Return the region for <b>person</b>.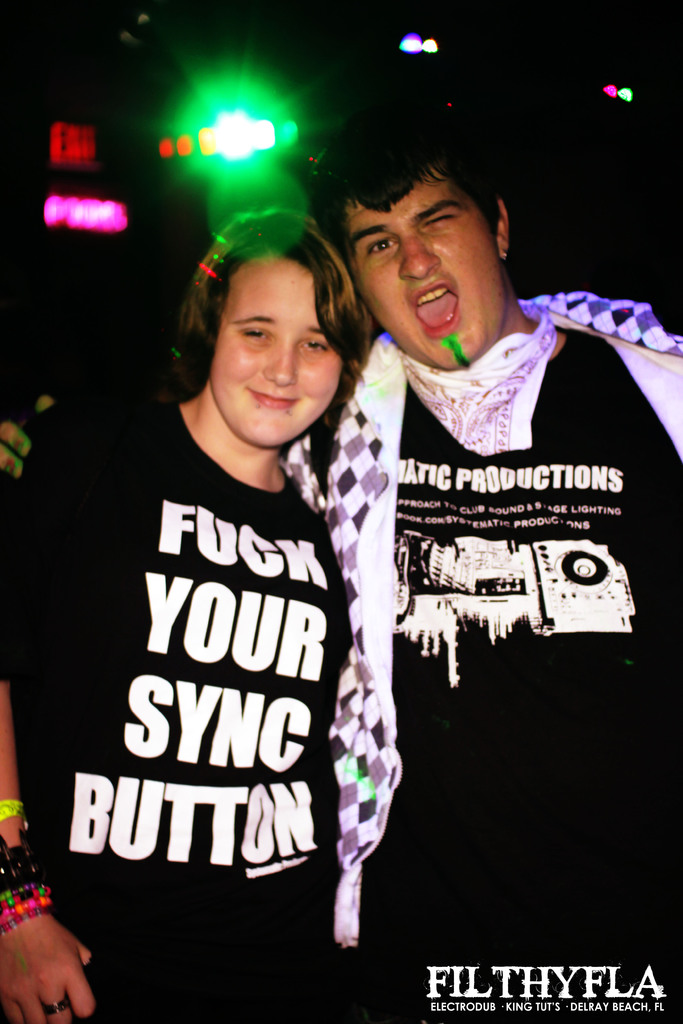
pyautogui.locateOnScreen(0, 105, 682, 1023).
